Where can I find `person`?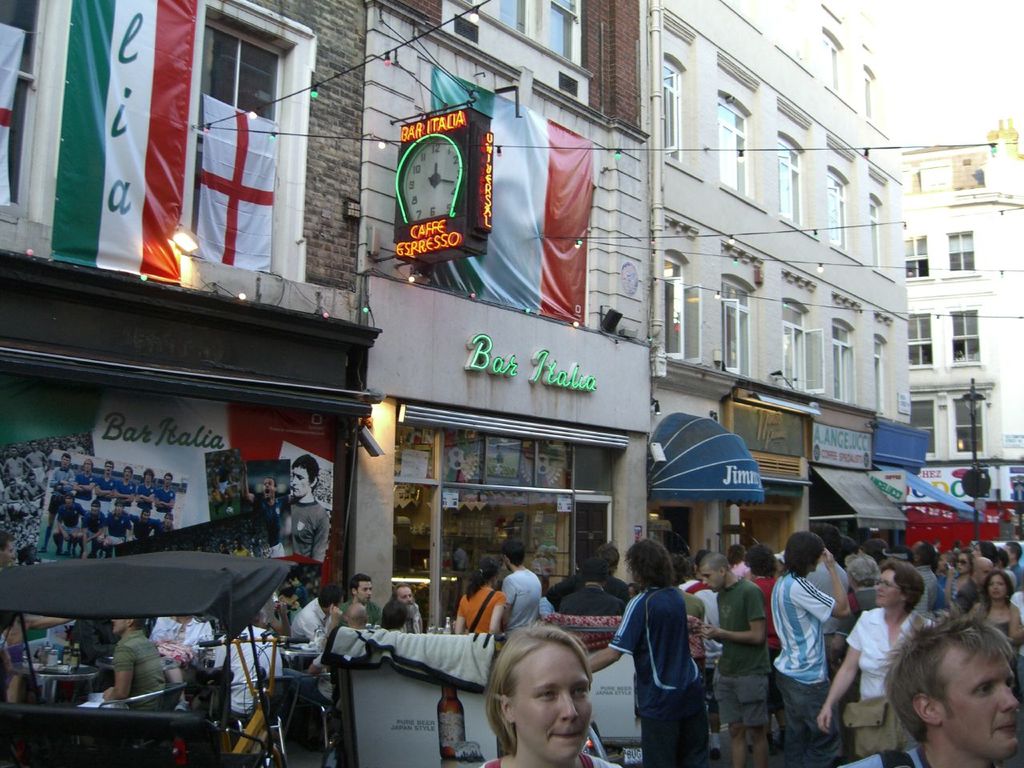
You can find it at bbox=(394, 583, 425, 637).
